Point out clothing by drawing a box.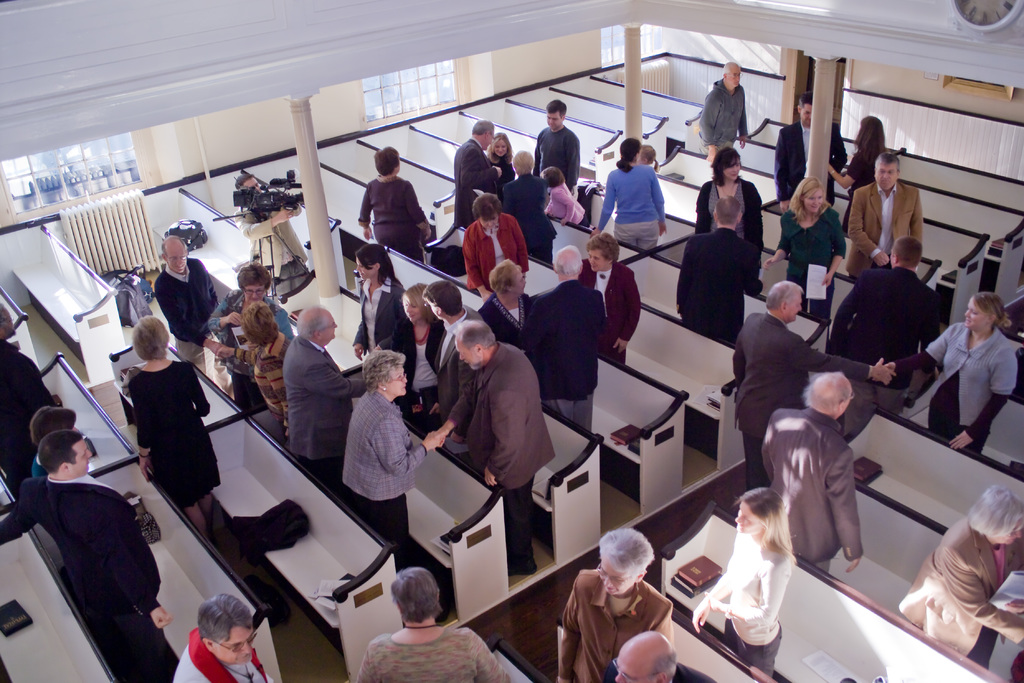
l=695, t=81, r=745, b=156.
